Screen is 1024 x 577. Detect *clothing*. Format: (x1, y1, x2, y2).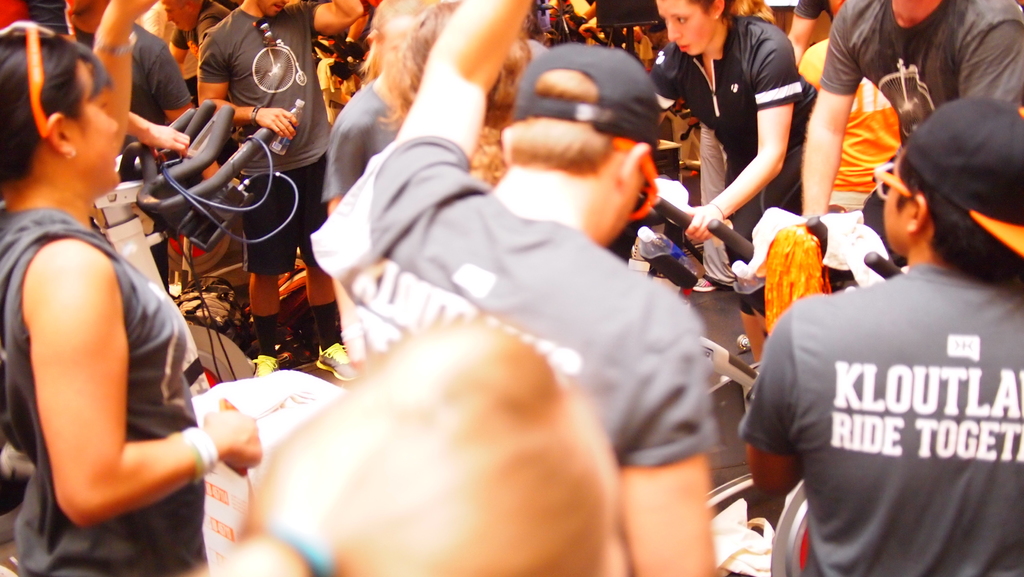
(356, 168, 706, 557).
